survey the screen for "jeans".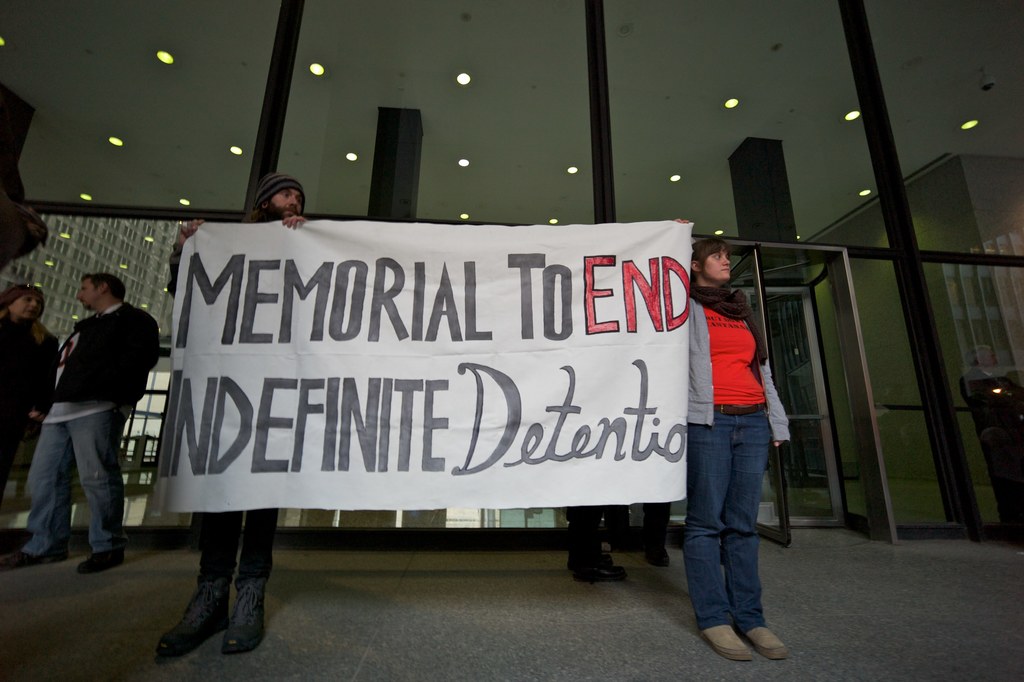
Survey found: {"left": 690, "top": 399, "right": 771, "bottom": 633}.
